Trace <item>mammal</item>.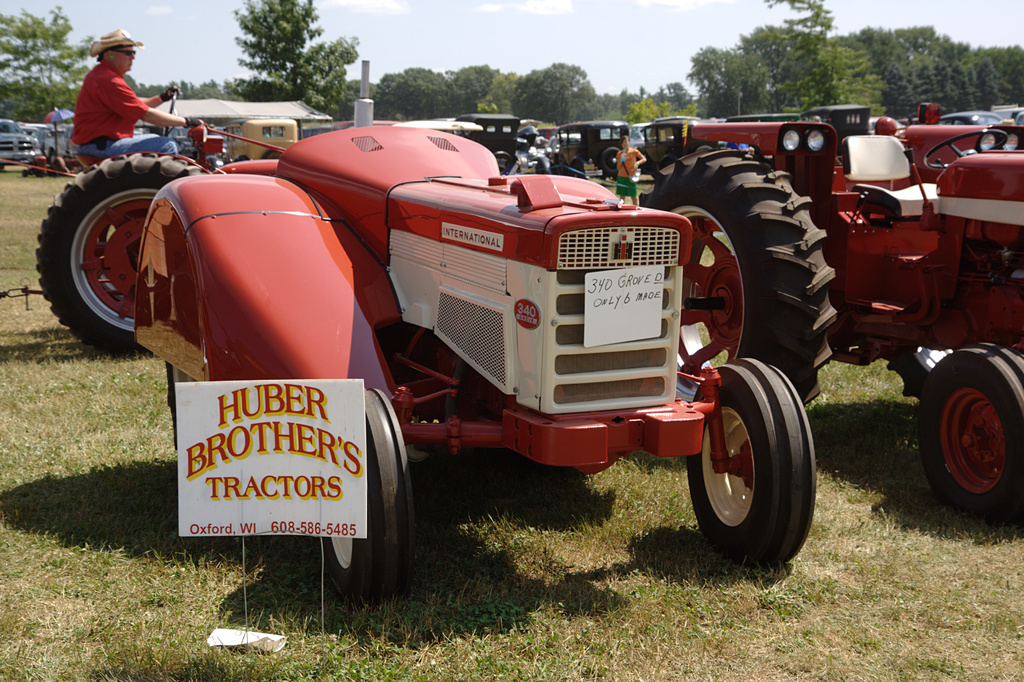
Traced to left=615, top=135, right=646, bottom=205.
